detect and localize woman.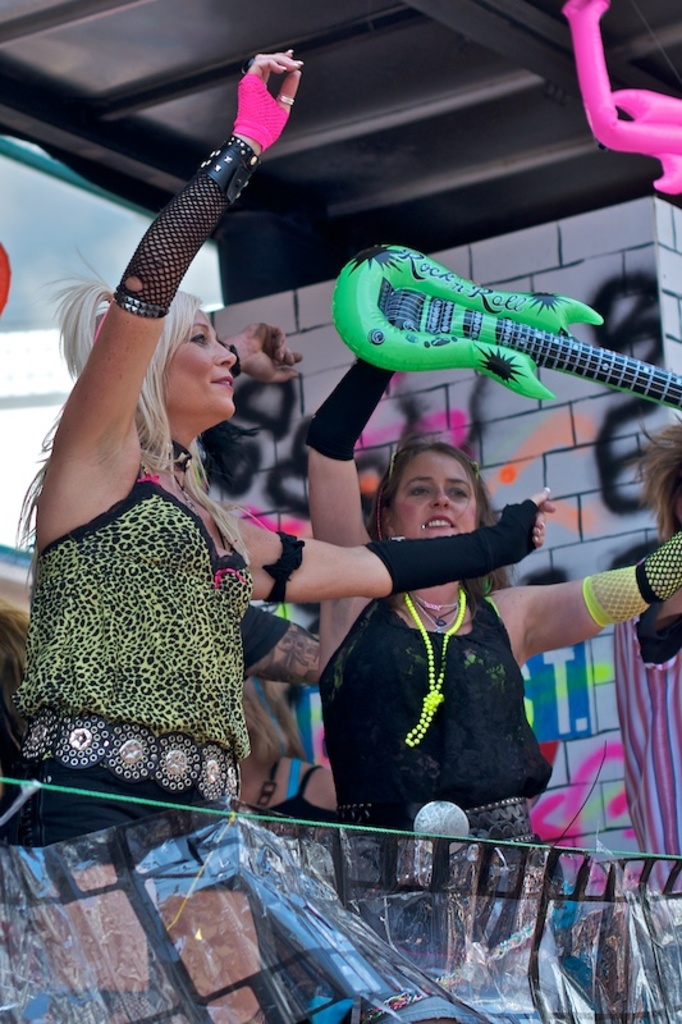
Localized at region(12, 42, 558, 1023).
